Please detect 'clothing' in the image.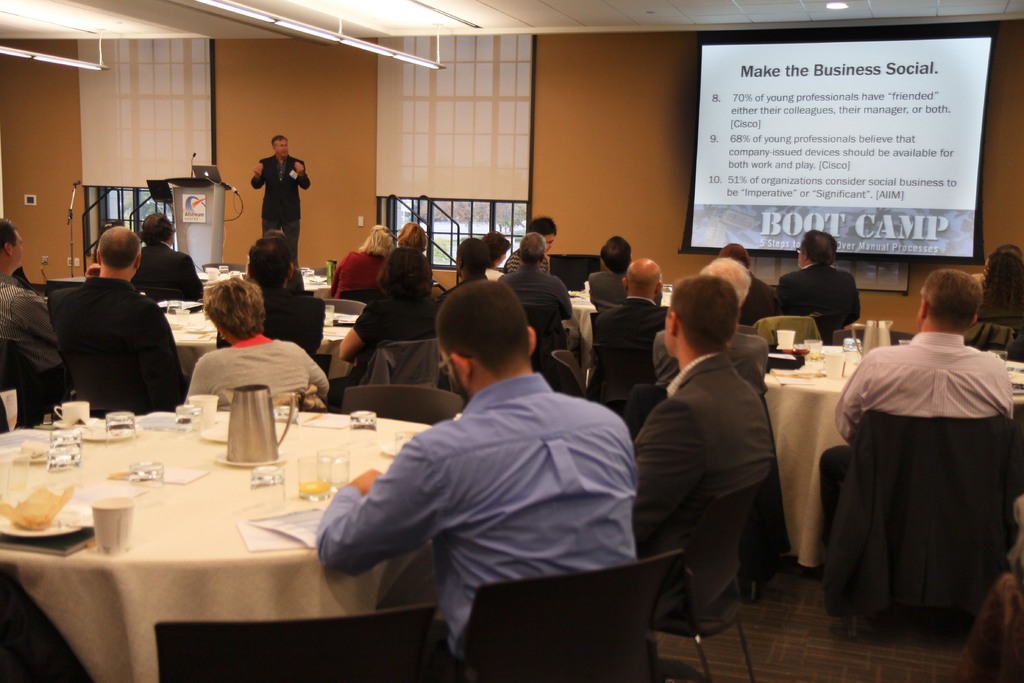
box=[977, 289, 1023, 356].
